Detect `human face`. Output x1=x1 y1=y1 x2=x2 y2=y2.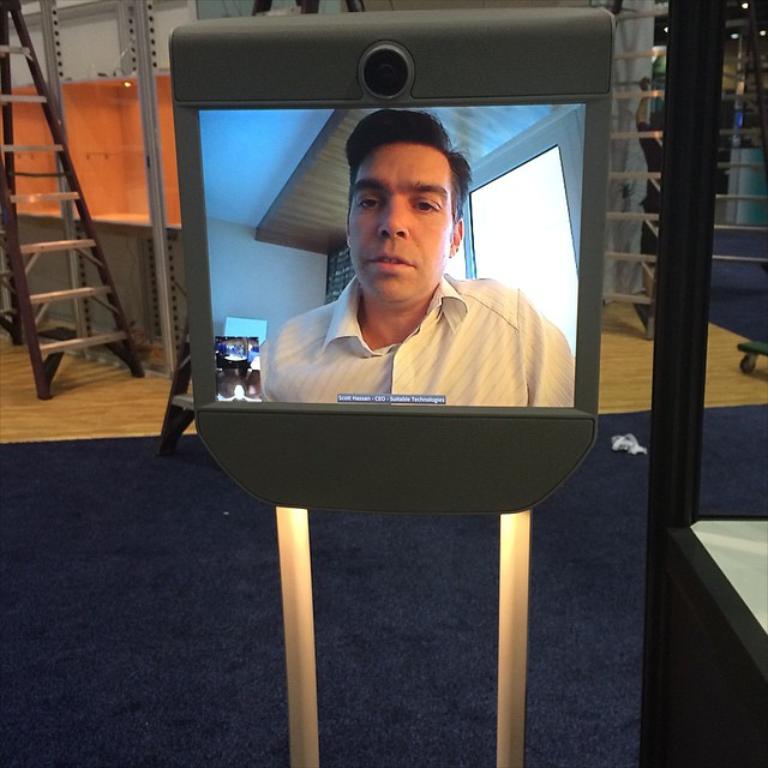
x1=348 y1=140 x2=454 y2=302.
